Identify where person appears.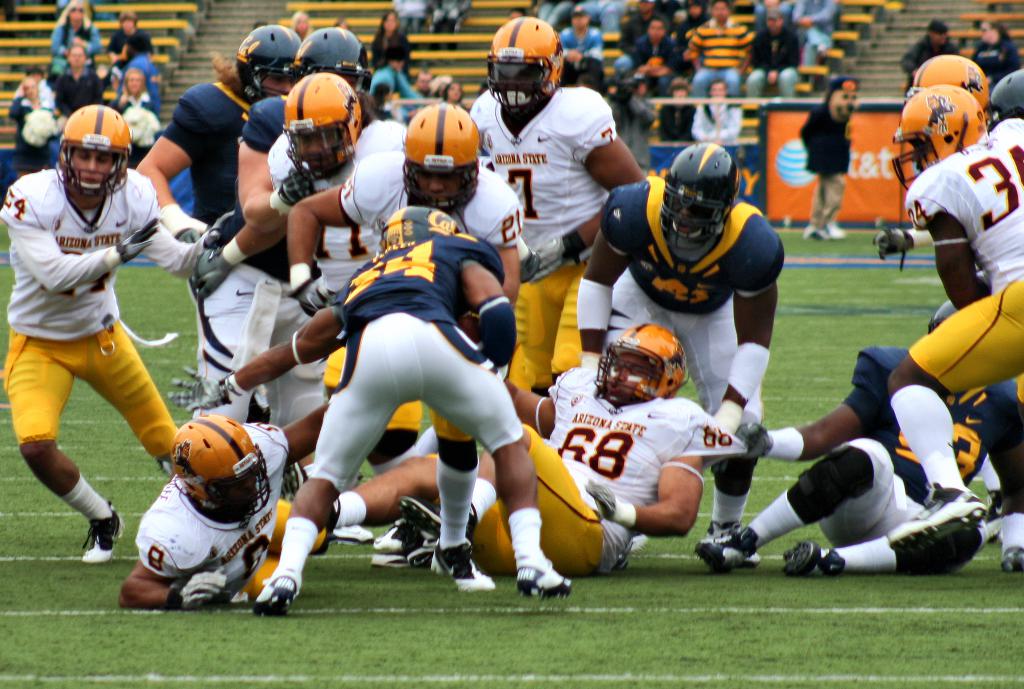
Appears at 887:83:1023:555.
